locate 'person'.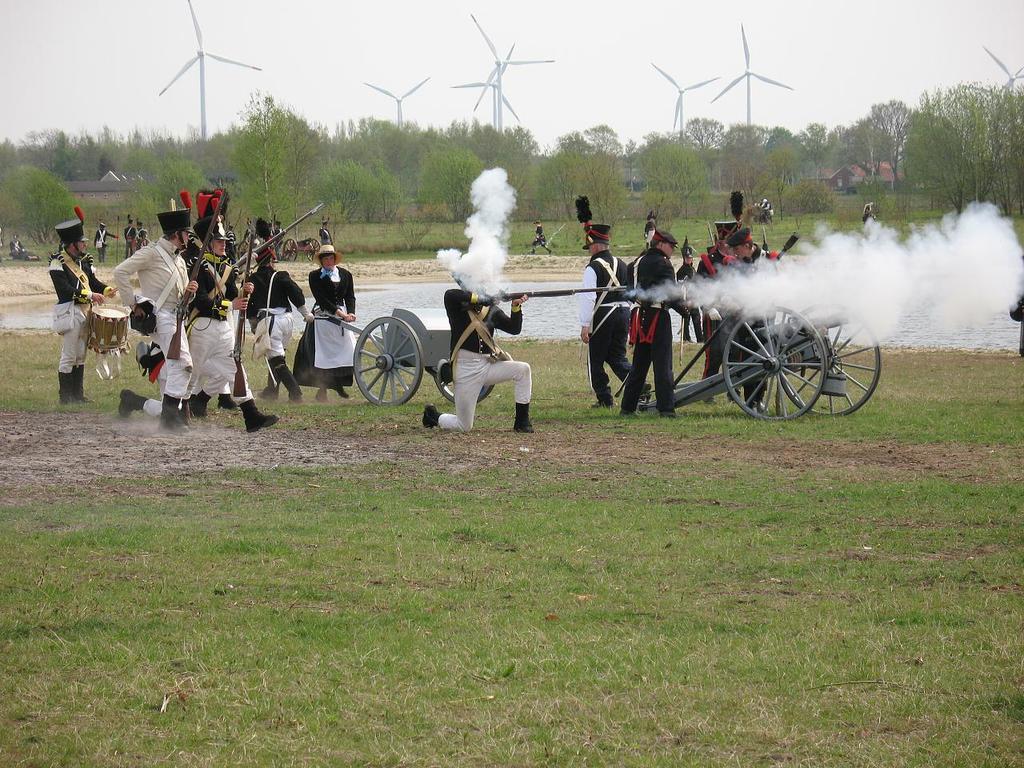
Bounding box: <region>127, 222, 135, 250</region>.
